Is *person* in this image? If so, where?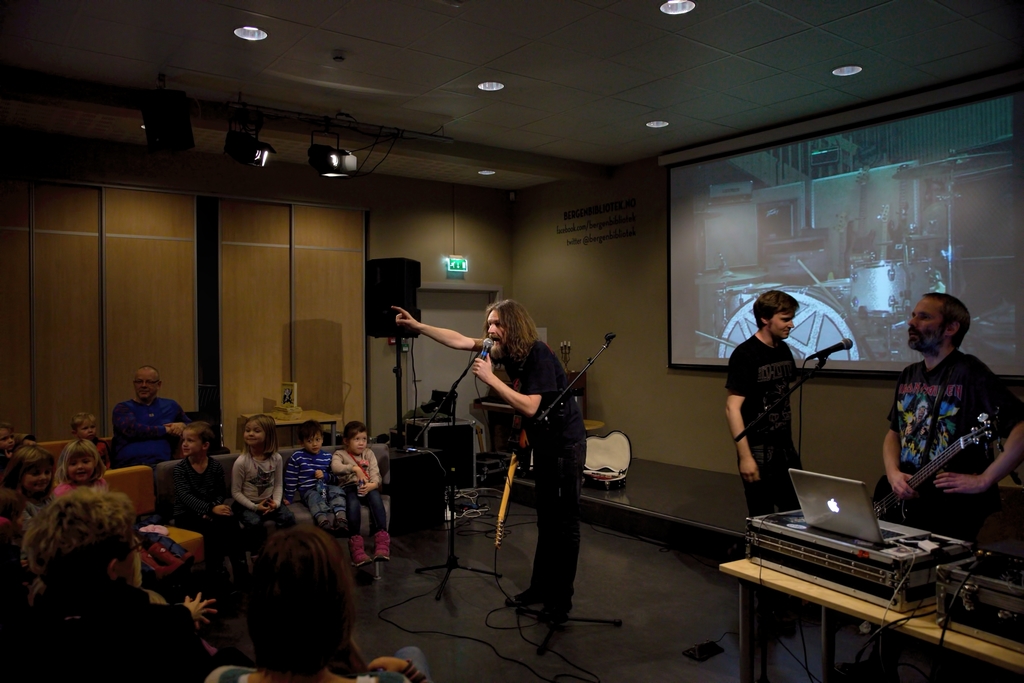
Yes, at left=165, top=421, right=231, bottom=545.
